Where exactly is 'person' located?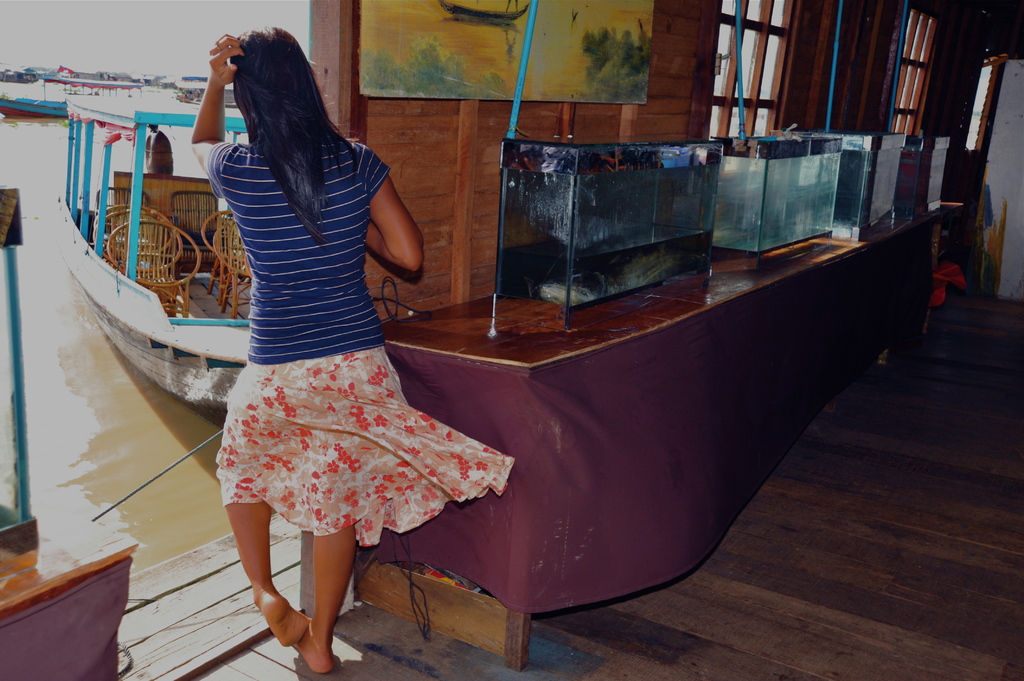
Its bounding box is detection(184, 24, 517, 668).
